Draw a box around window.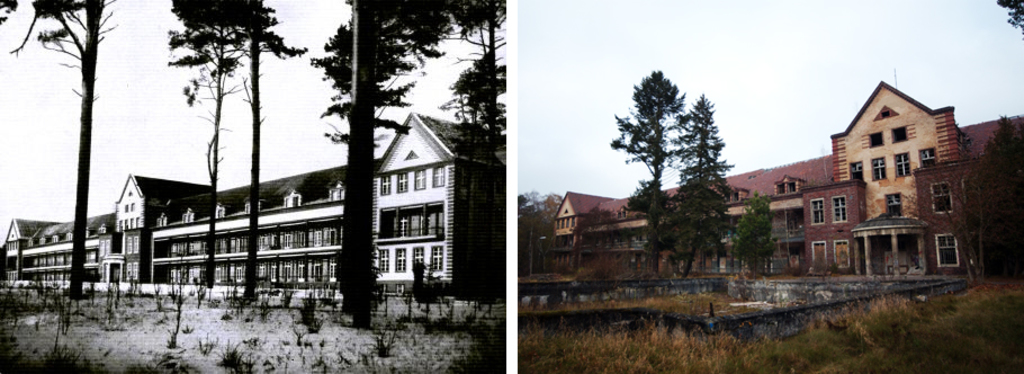
bbox=(869, 131, 883, 152).
